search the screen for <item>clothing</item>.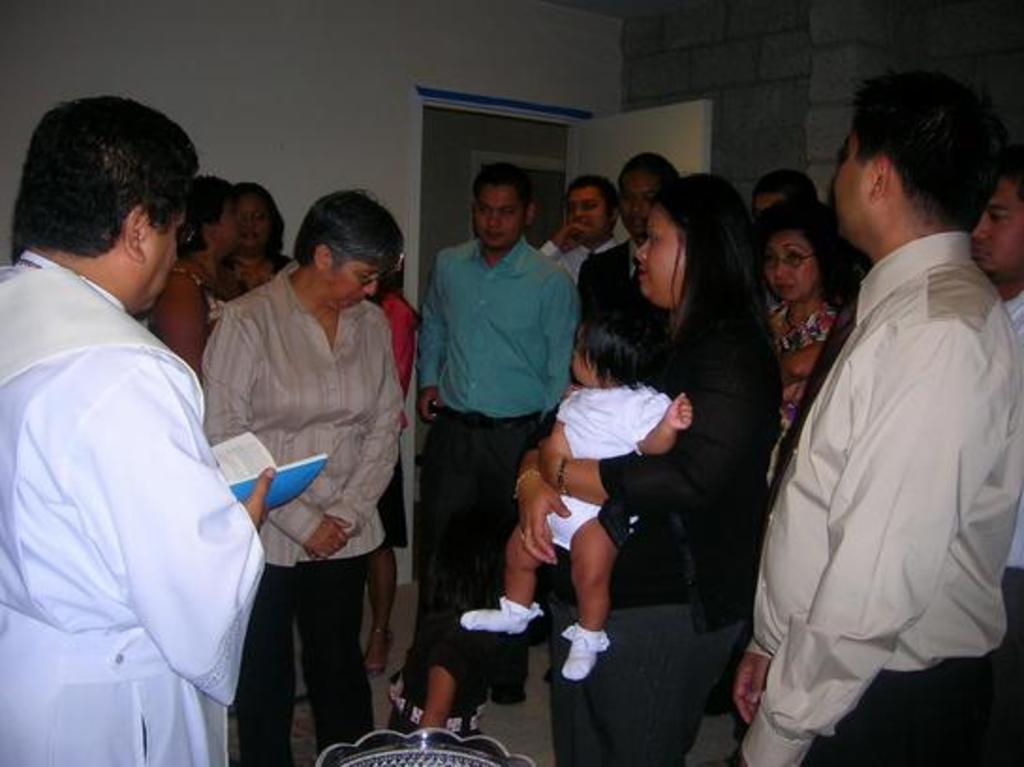
Found at 199, 265, 398, 746.
